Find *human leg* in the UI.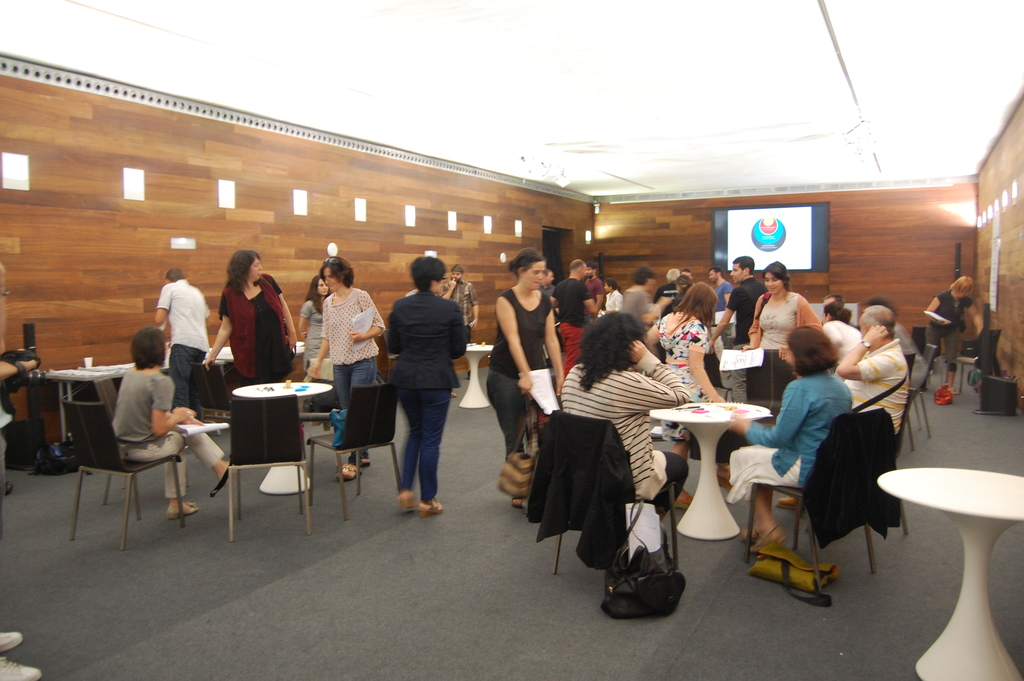
UI element at left=366, top=448, right=374, bottom=466.
